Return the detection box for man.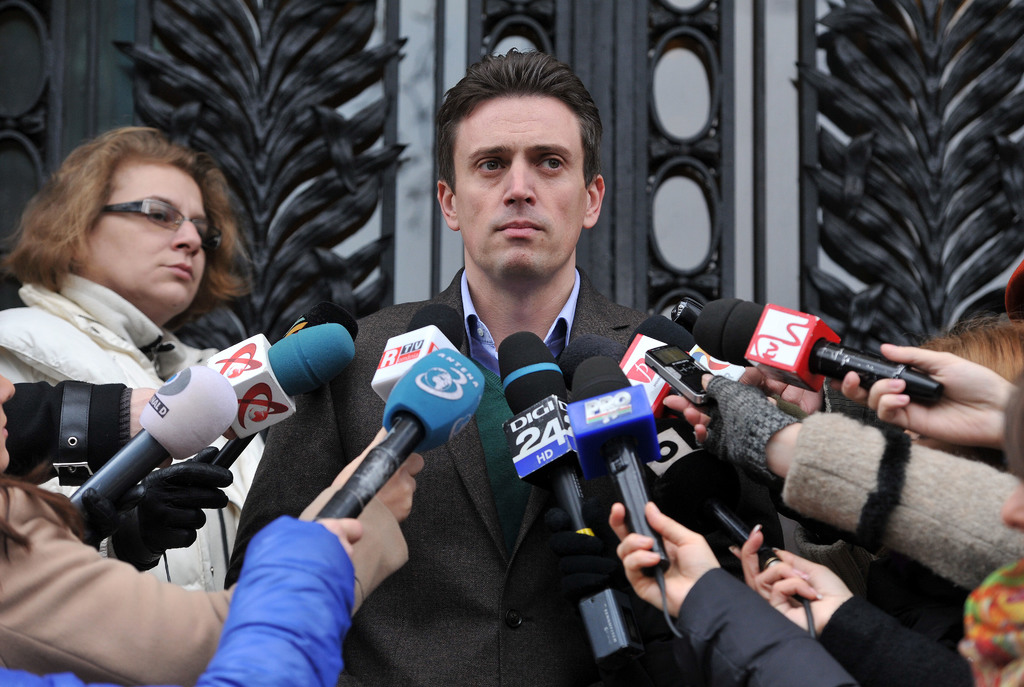
248 106 765 675.
